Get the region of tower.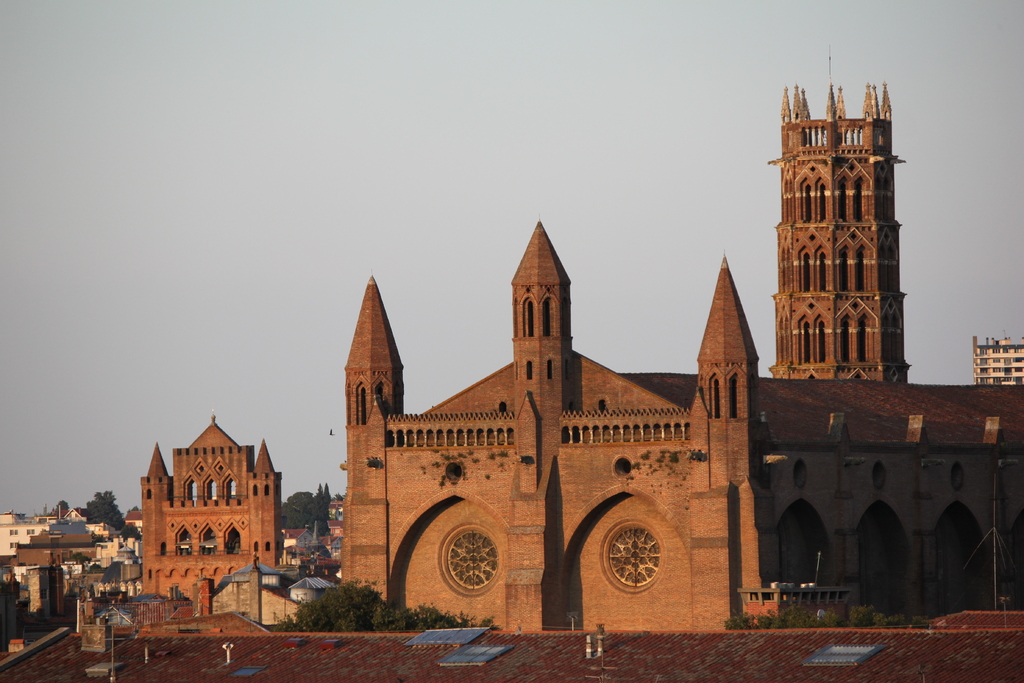
select_region(776, 49, 918, 423).
